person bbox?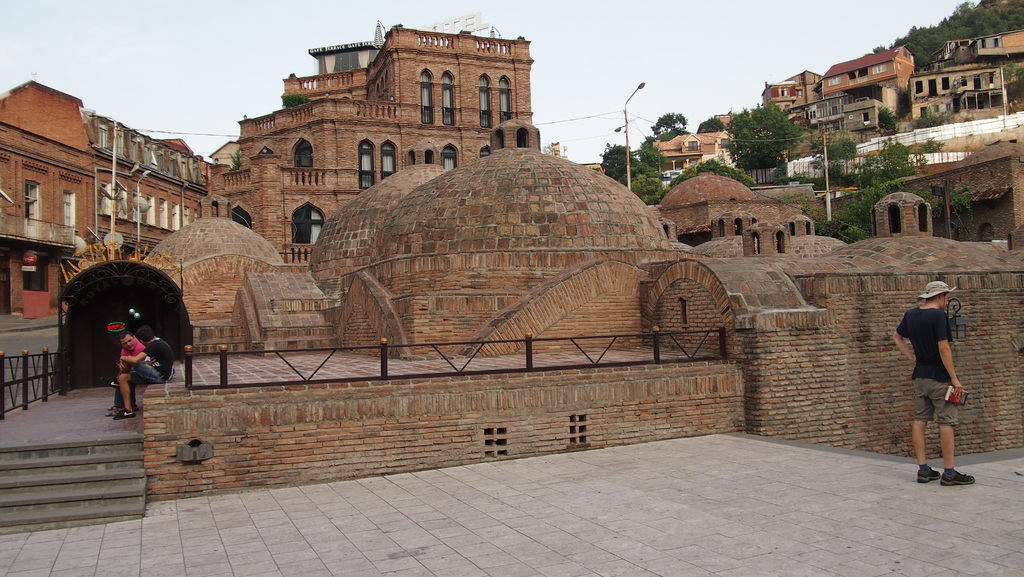
[left=107, top=331, right=150, bottom=416]
